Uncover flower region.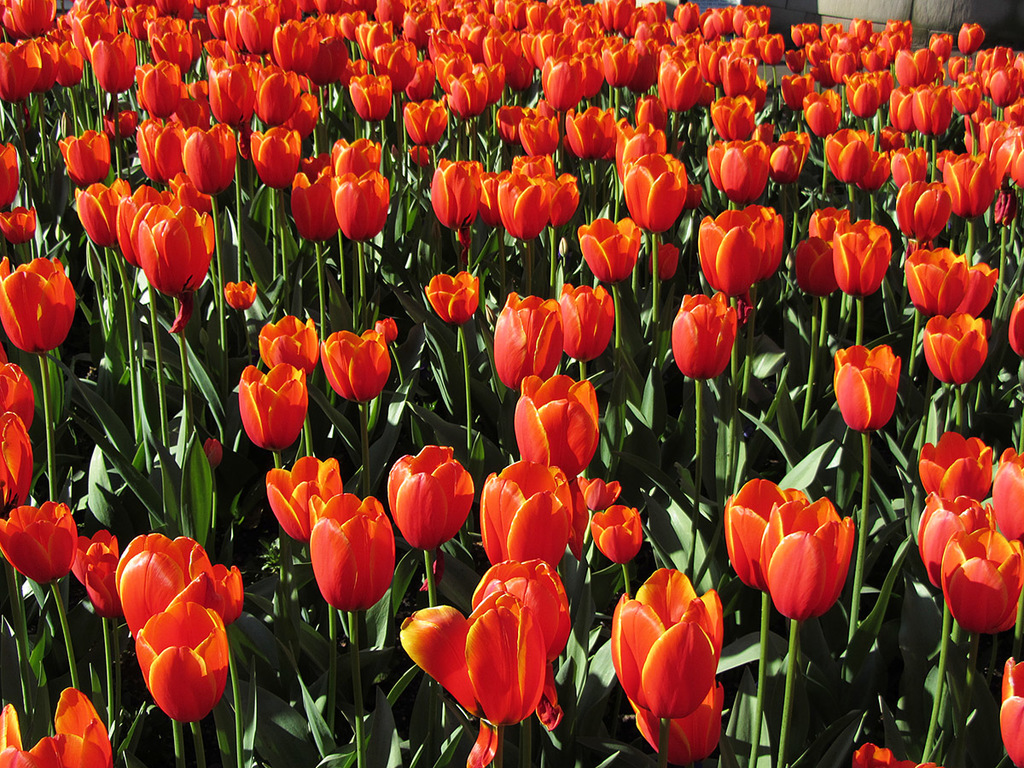
Uncovered: l=0, t=259, r=76, b=355.
